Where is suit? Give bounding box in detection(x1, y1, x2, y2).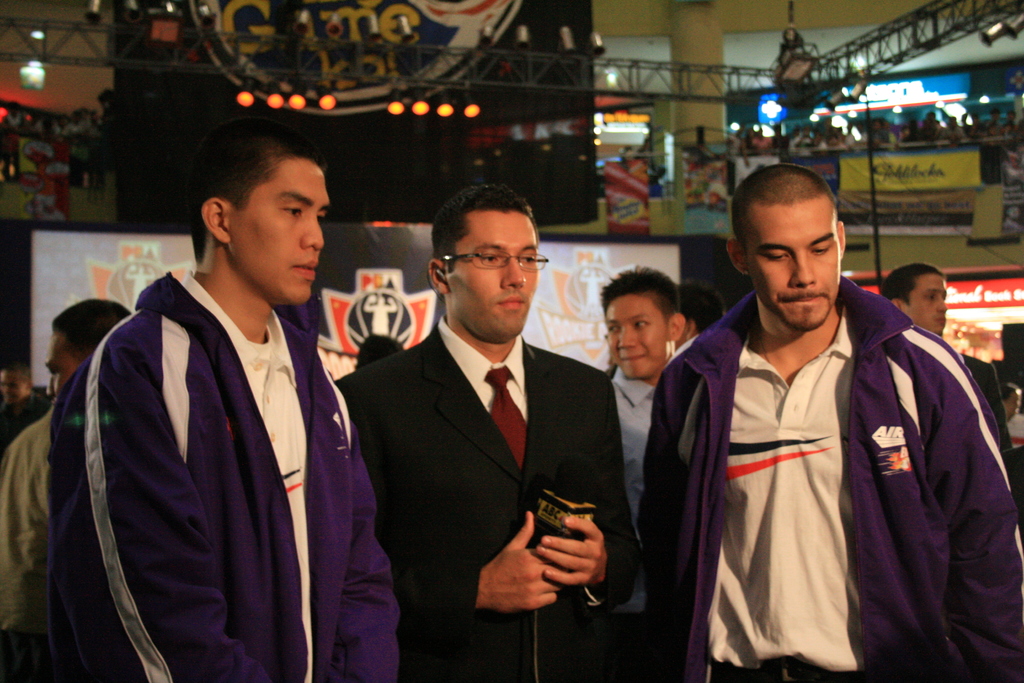
detection(352, 214, 623, 655).
